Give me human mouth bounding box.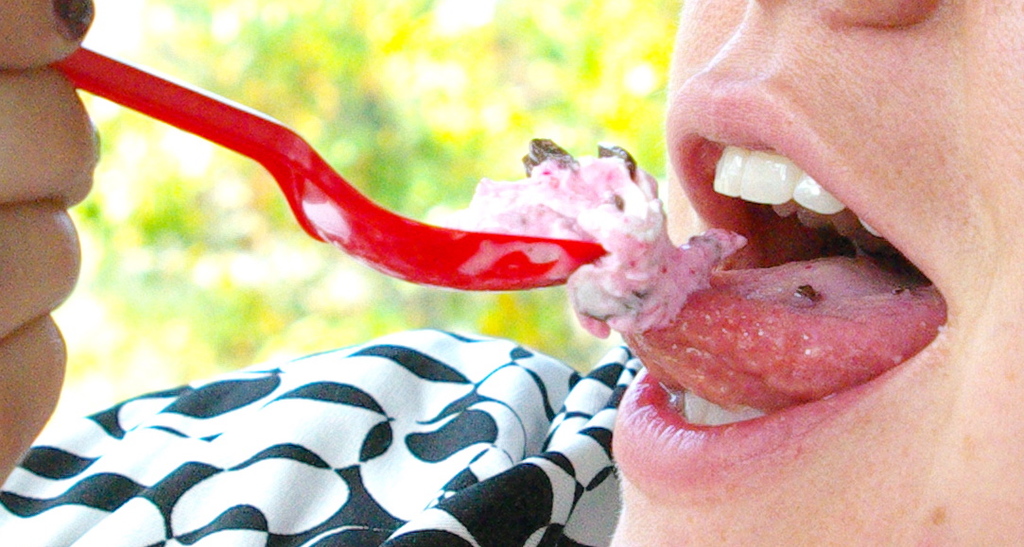
{"left": 613, "top": 81, "right": 951, "bottom": 491}.
